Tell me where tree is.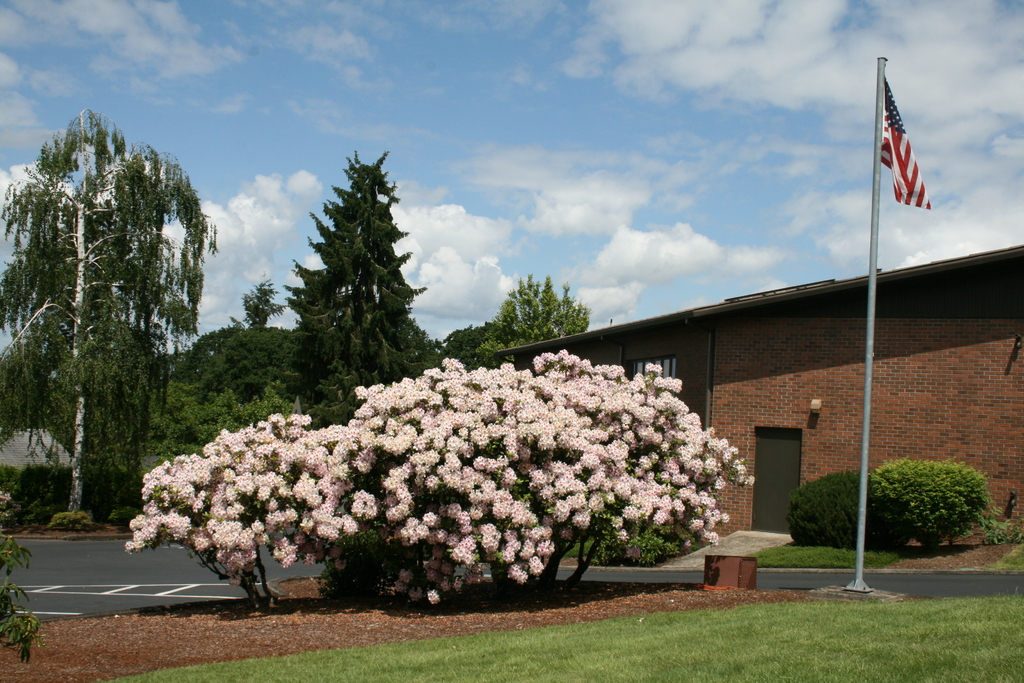
tree is at [1,105,221,525].
